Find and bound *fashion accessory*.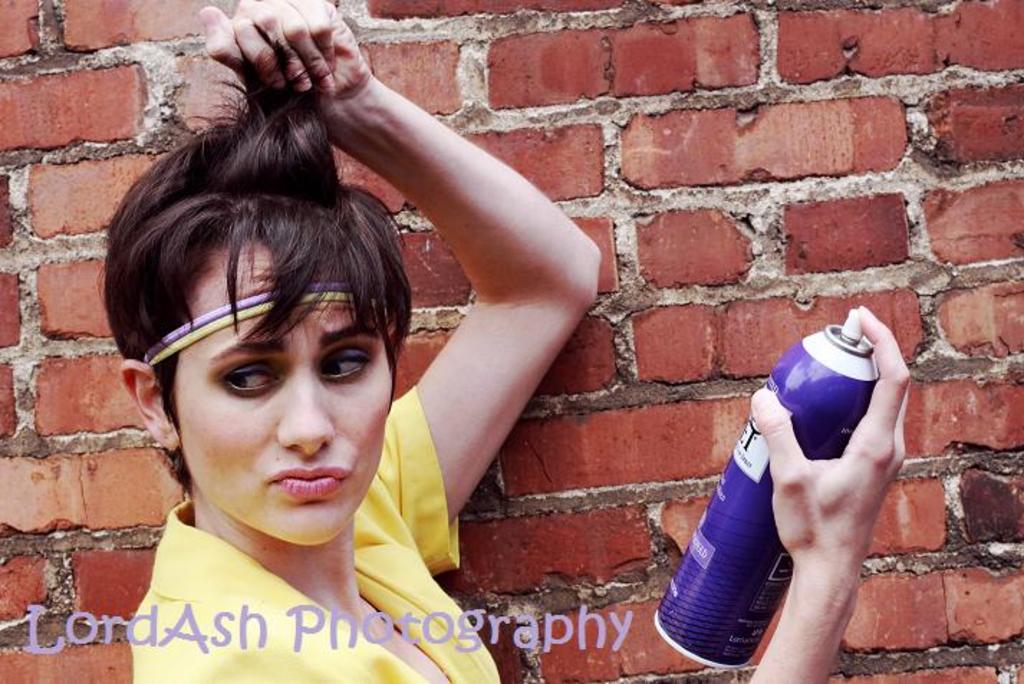
Bound: crop(125, 276, 392, 369).
